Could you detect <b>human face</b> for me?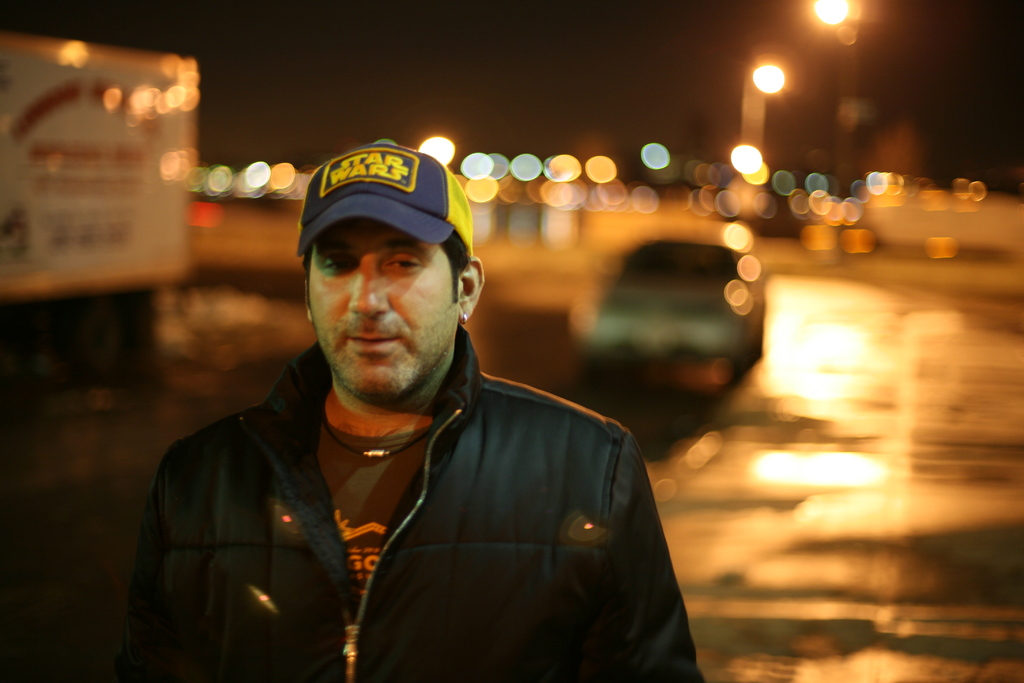
Detection result: BBox(301, 222, 454, 400).
